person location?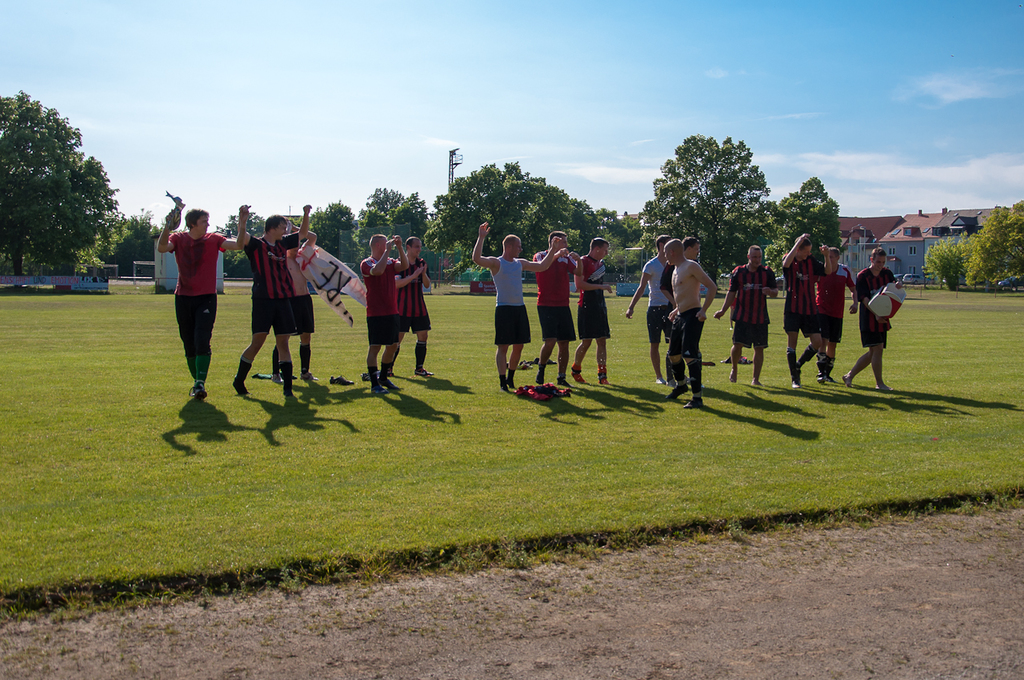
crop(660, 237, 721, 402)
